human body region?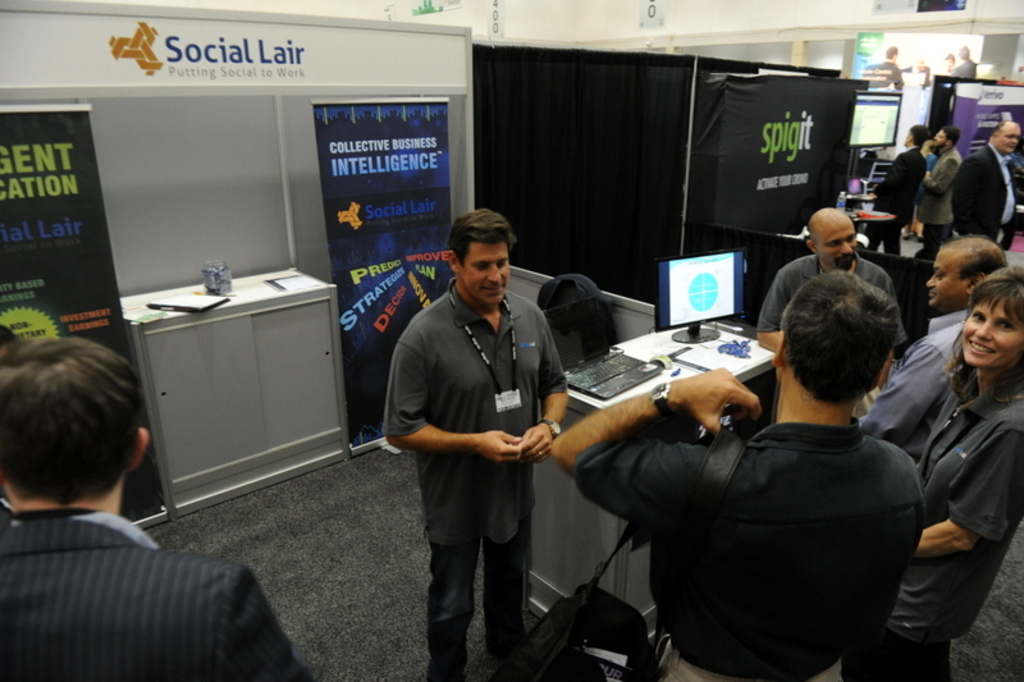
box=[861, 142, 933, 256]
